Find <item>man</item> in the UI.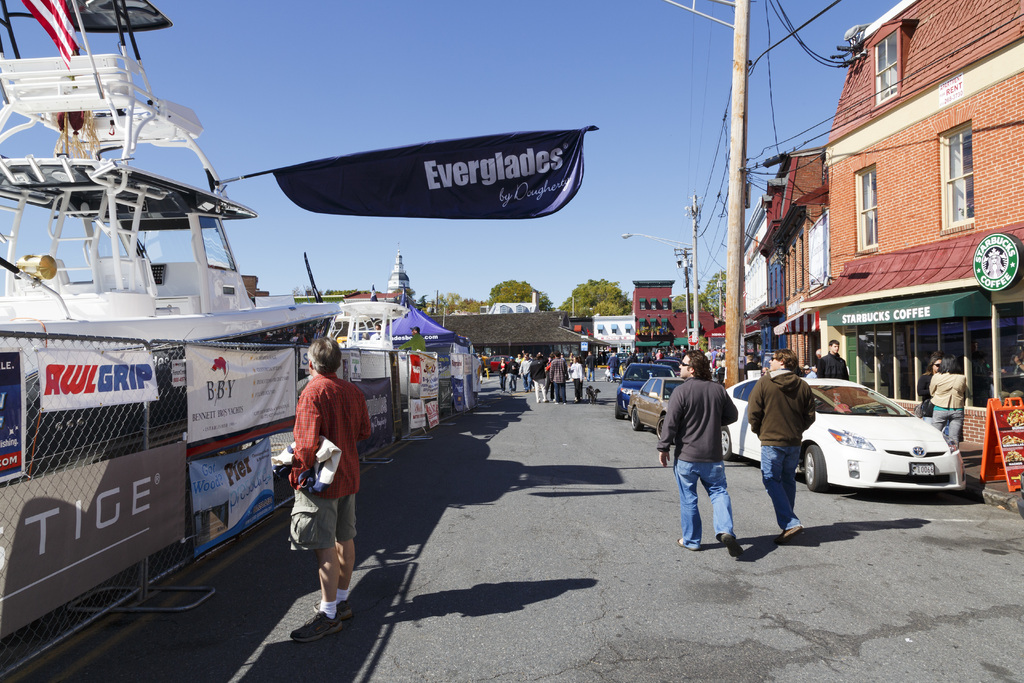
UI element at BBox(518, 354, 530, 389).
